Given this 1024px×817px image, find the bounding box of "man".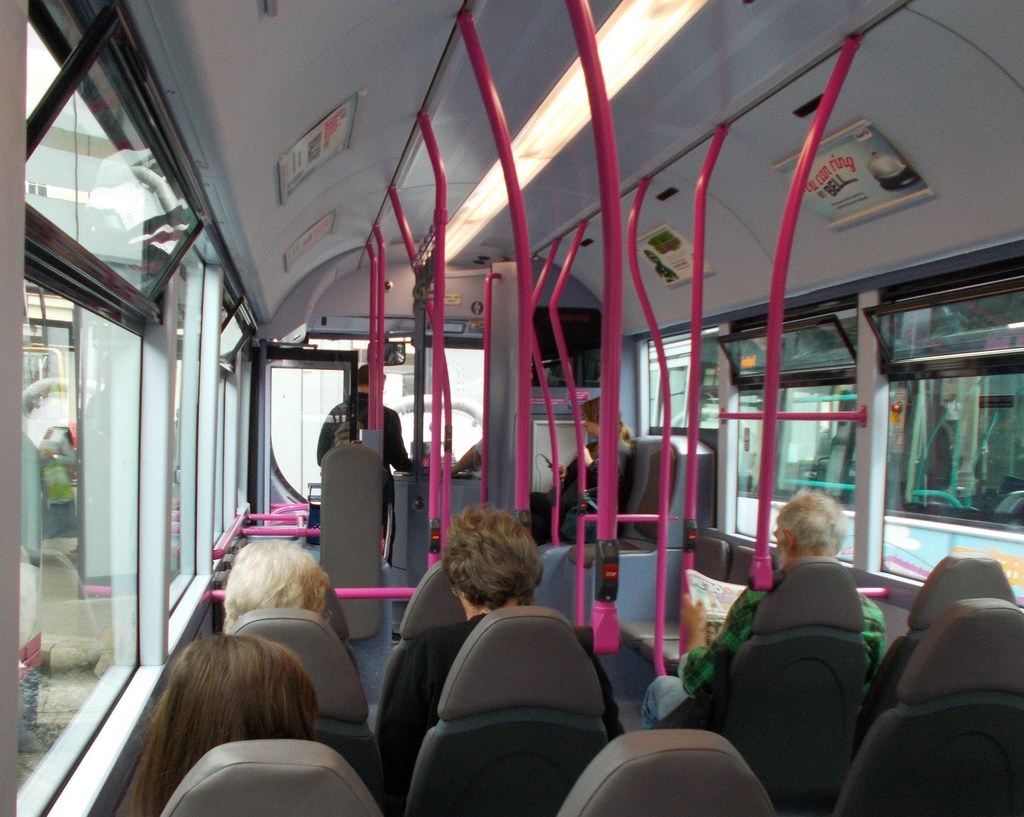
Rect(312, 363, 410, 506).
